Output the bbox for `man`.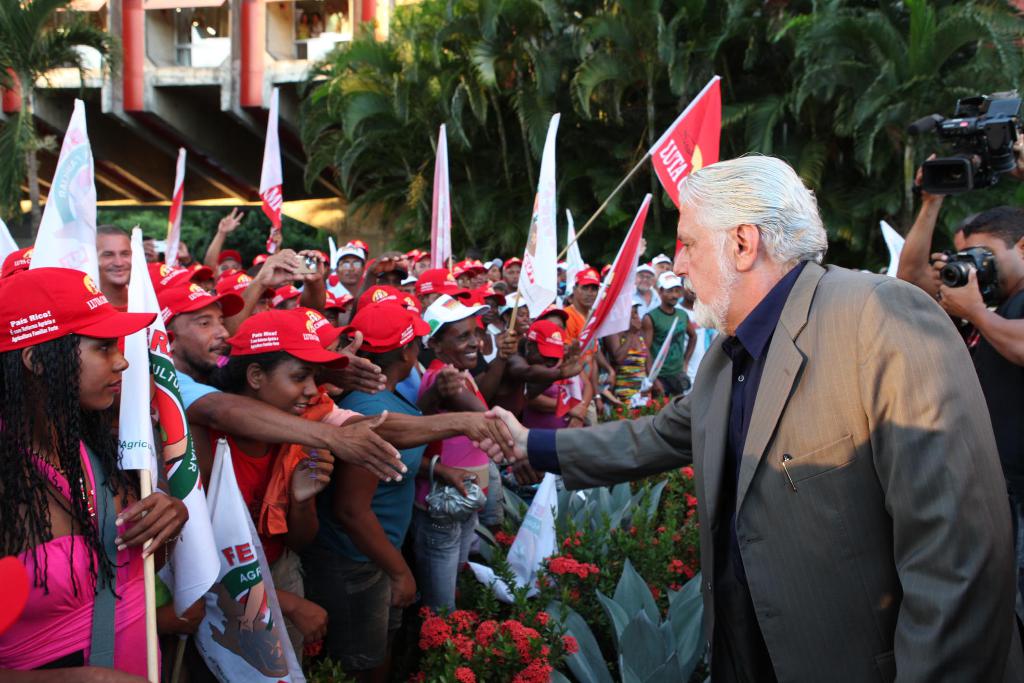
(641,270,695,393).
